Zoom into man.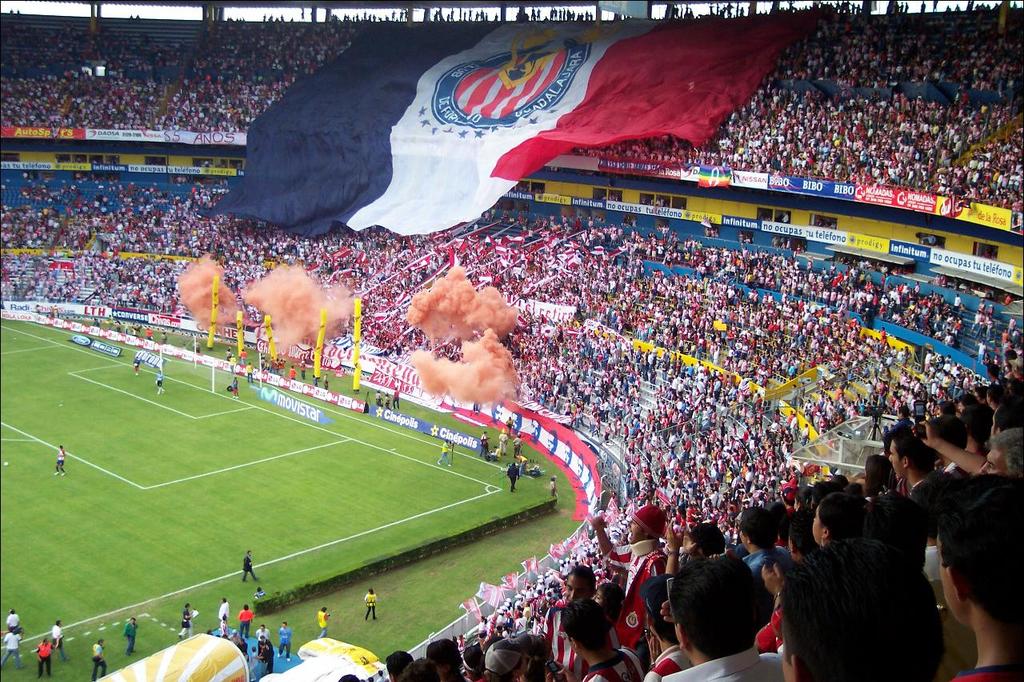
Zoom target: locate(560, 598, 646, 681).
